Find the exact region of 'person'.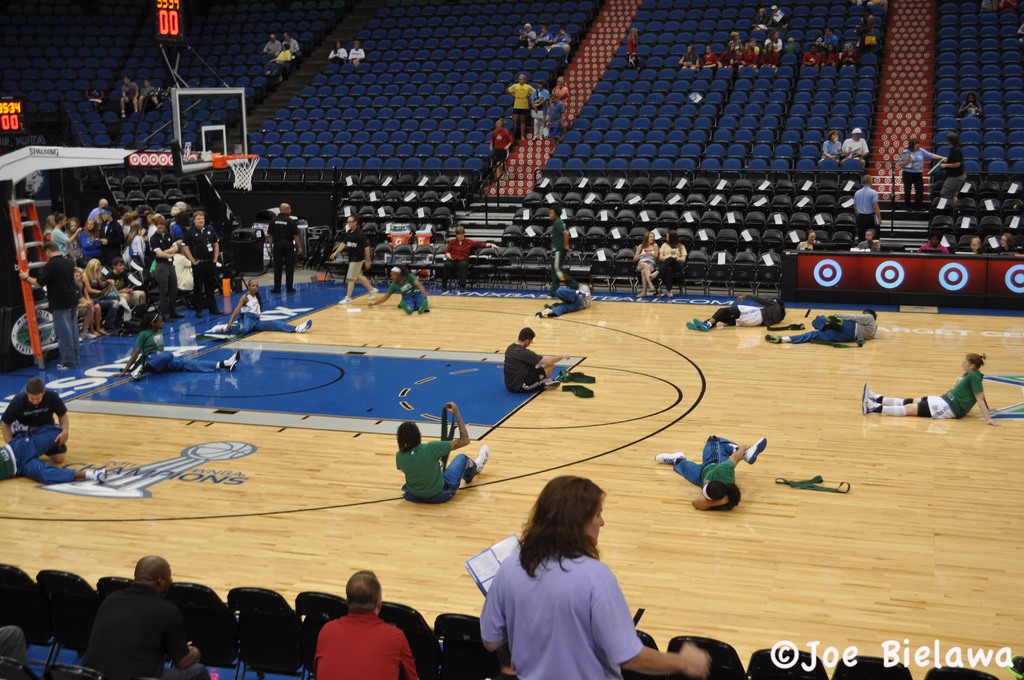
Exact region: (left=536, top=286, right=594, bottom=319).
